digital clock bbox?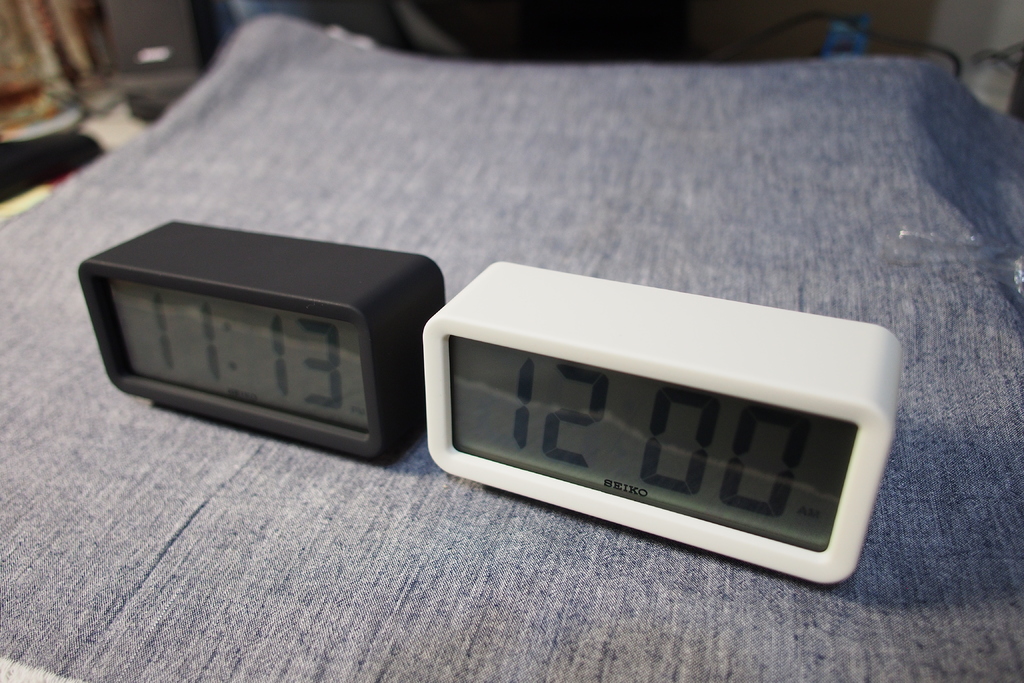
79 218 447 463
